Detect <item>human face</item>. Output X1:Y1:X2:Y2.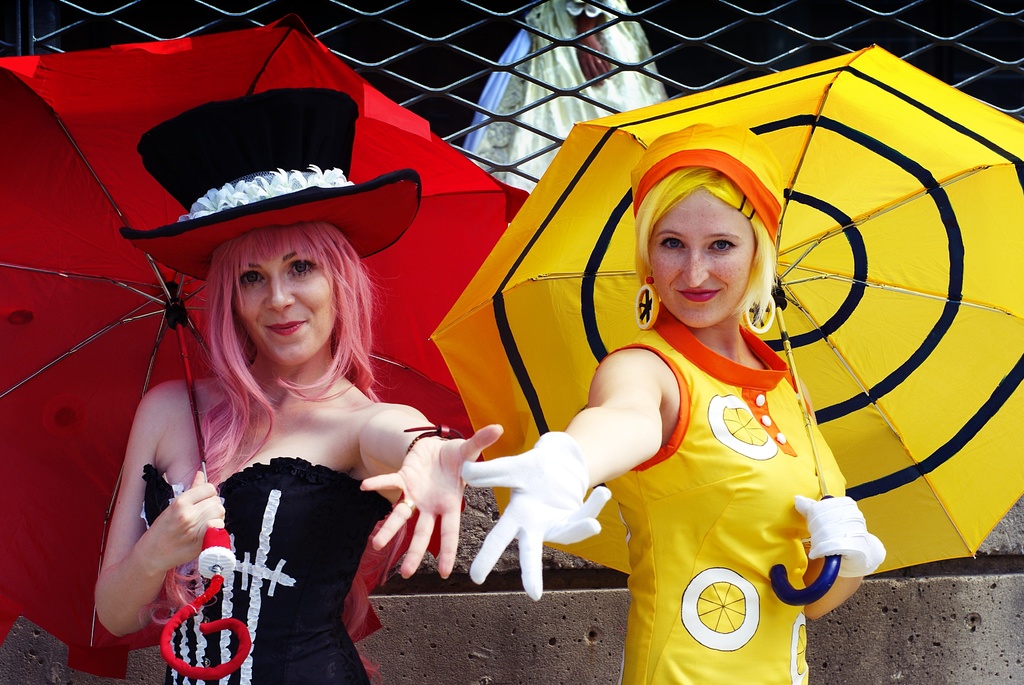
234:236:335:370.
